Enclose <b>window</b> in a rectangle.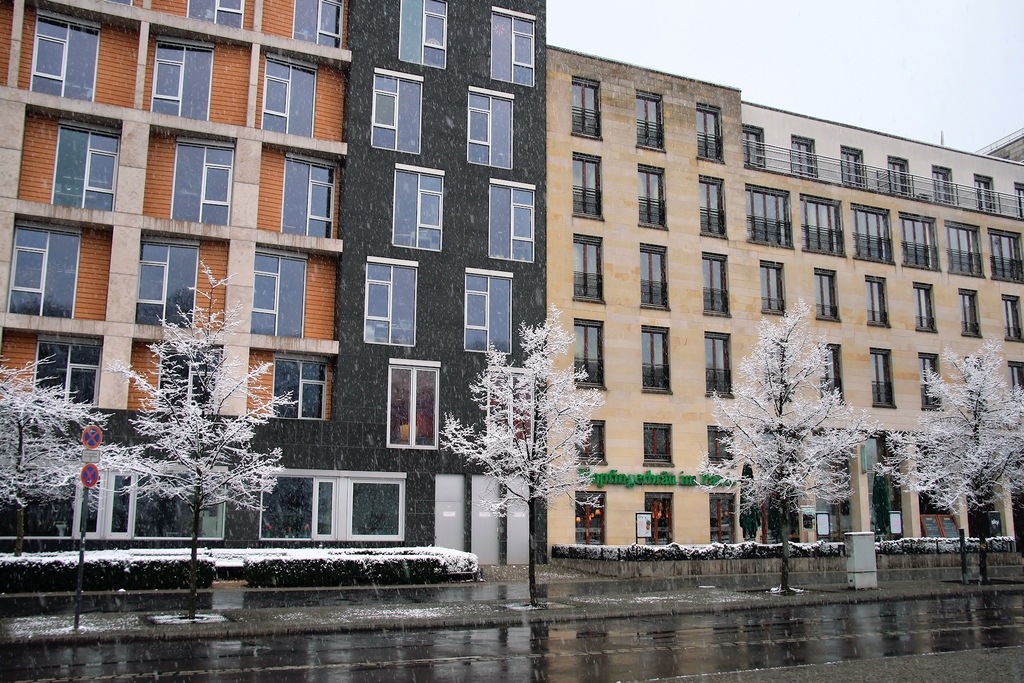
[x1=31, y1=10, x2=101, y2=102].
